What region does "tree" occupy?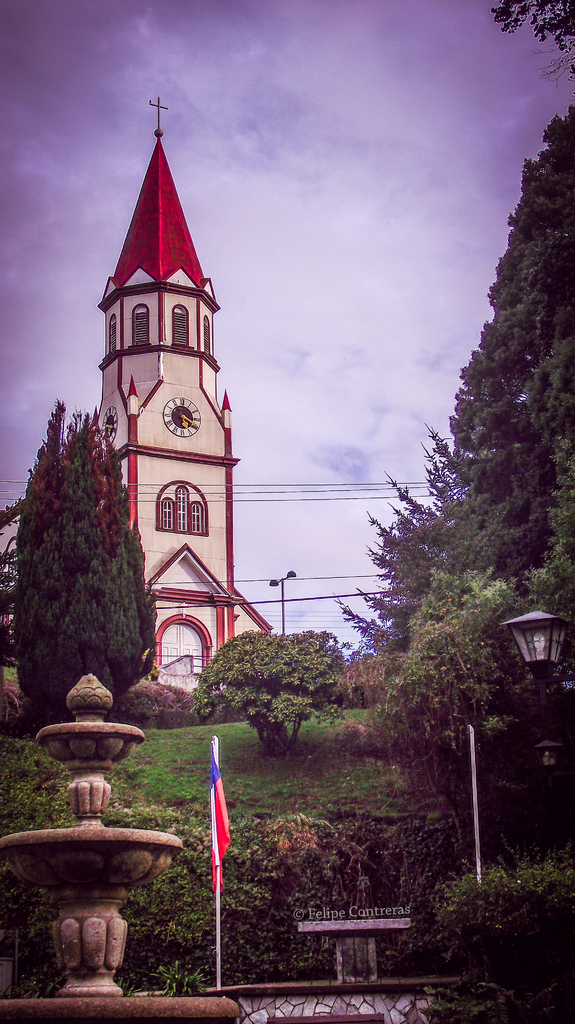
[x1=1, y1=402, x2=118, y2=712].
